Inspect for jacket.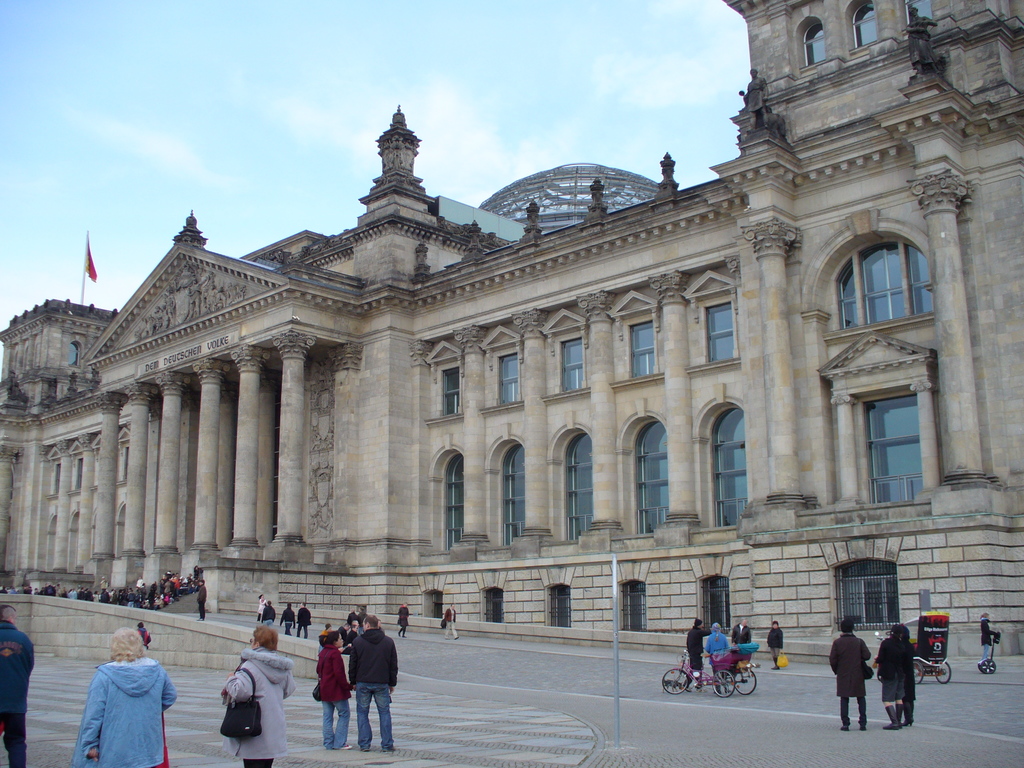
Inspection: {"left": 213, "top": 650, "right": 305, "bottom": 756}.
